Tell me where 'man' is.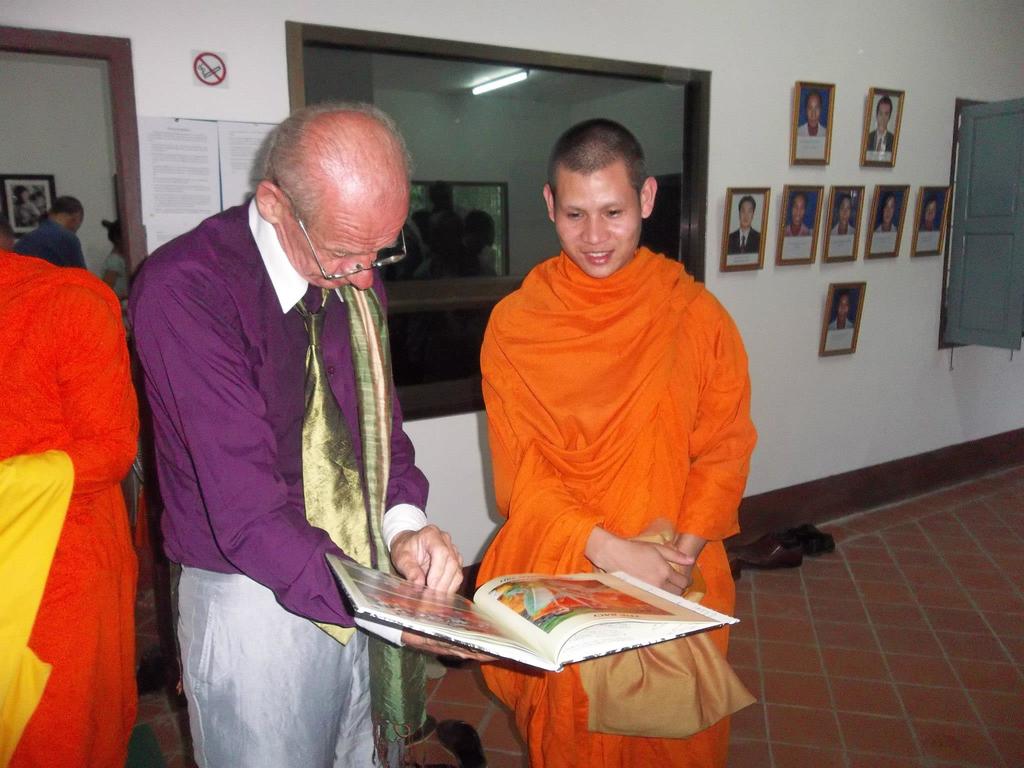
'man' is at <bbox>15, 193, 89, 270</bbox>.
